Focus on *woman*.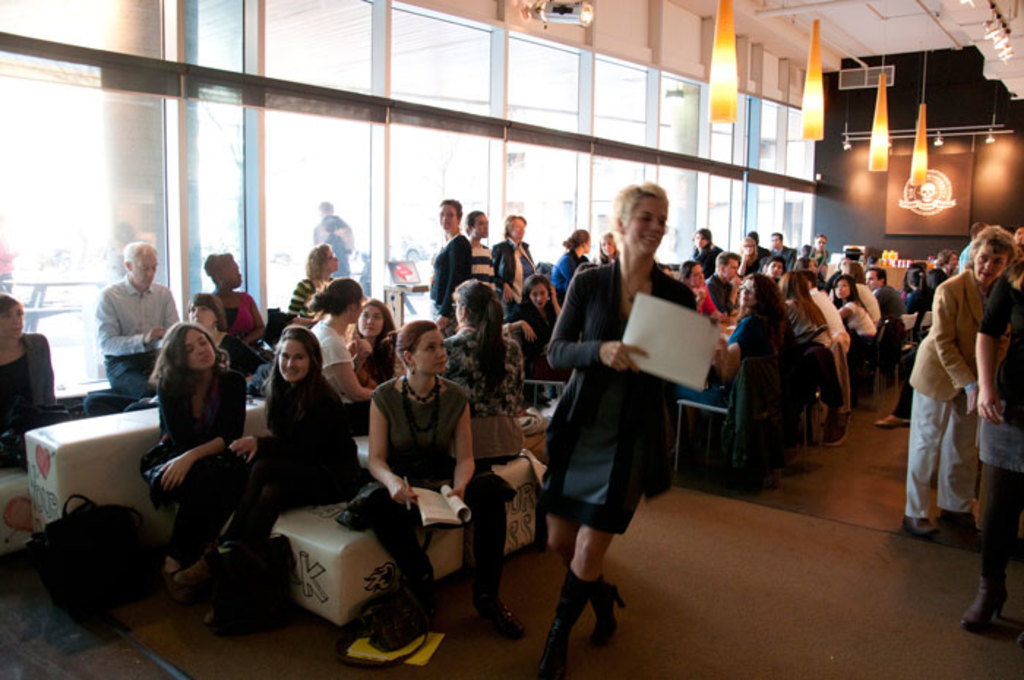
Focused at locate(965, 247, 1023, 627).
